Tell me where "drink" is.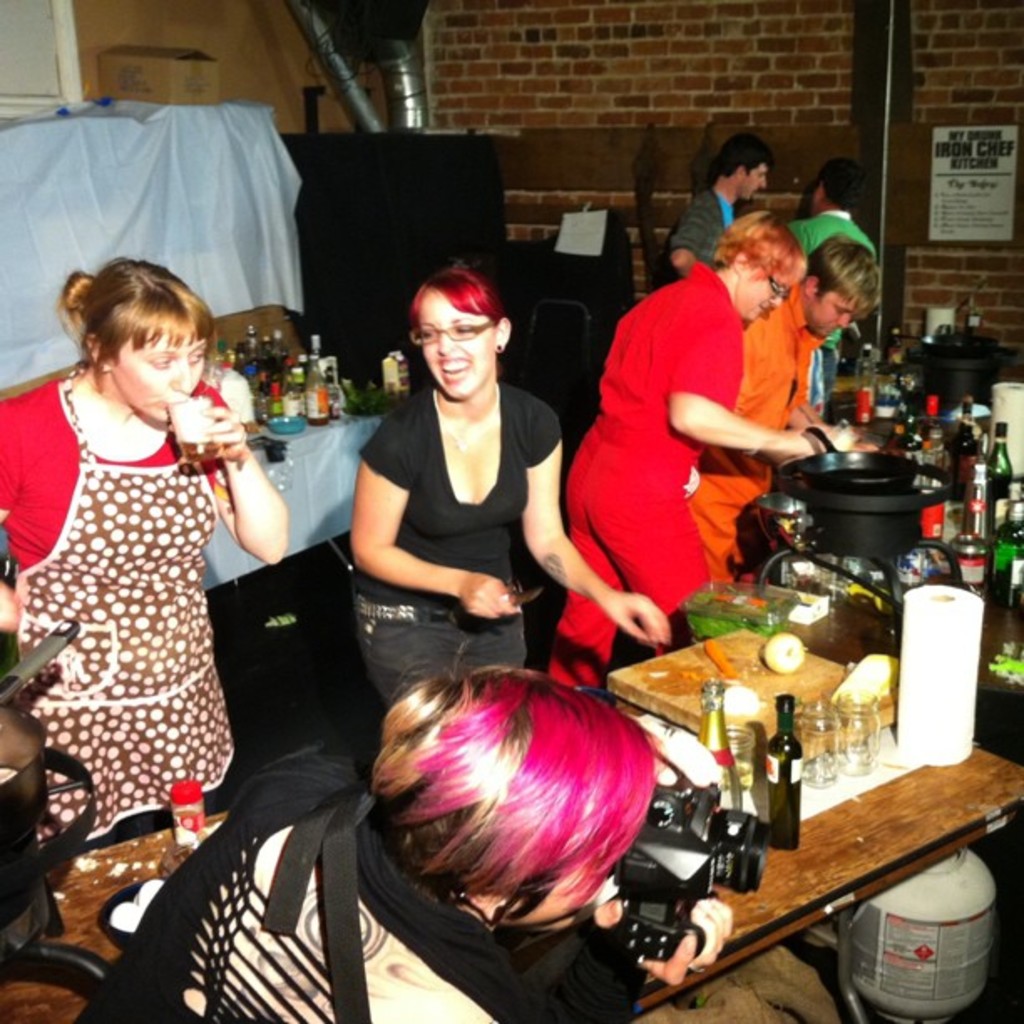
"drink" is at <box>850,381,872,430</box>.
